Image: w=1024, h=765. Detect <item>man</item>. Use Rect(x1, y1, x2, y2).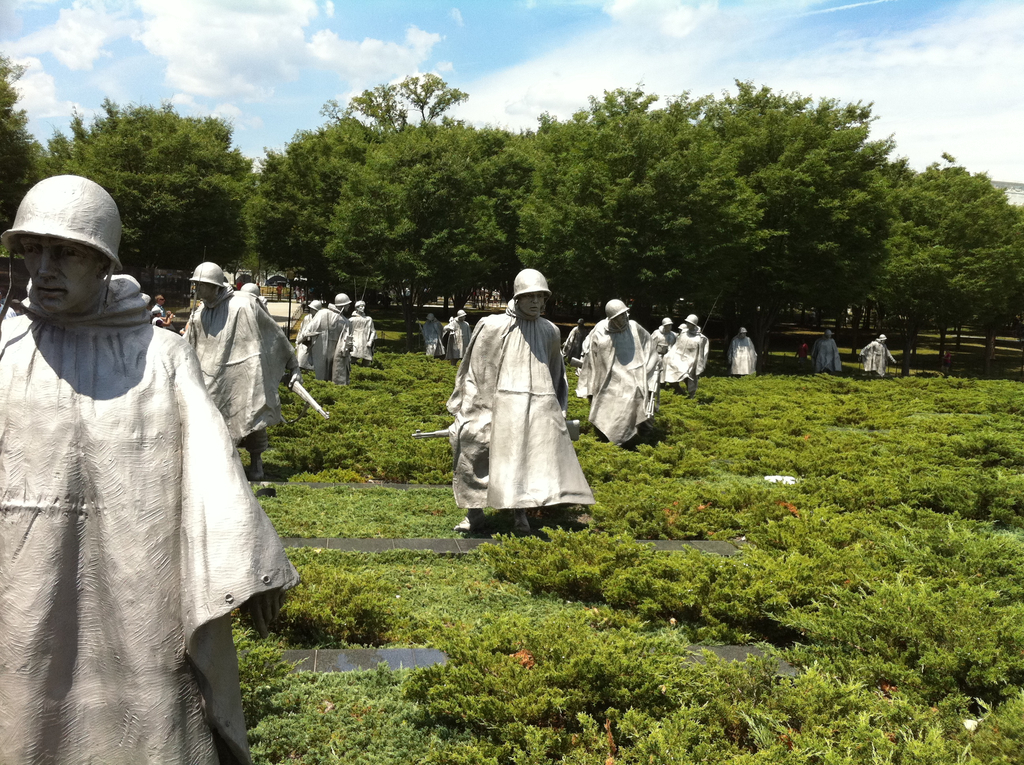
Rect(419, 264, 594, 535).
